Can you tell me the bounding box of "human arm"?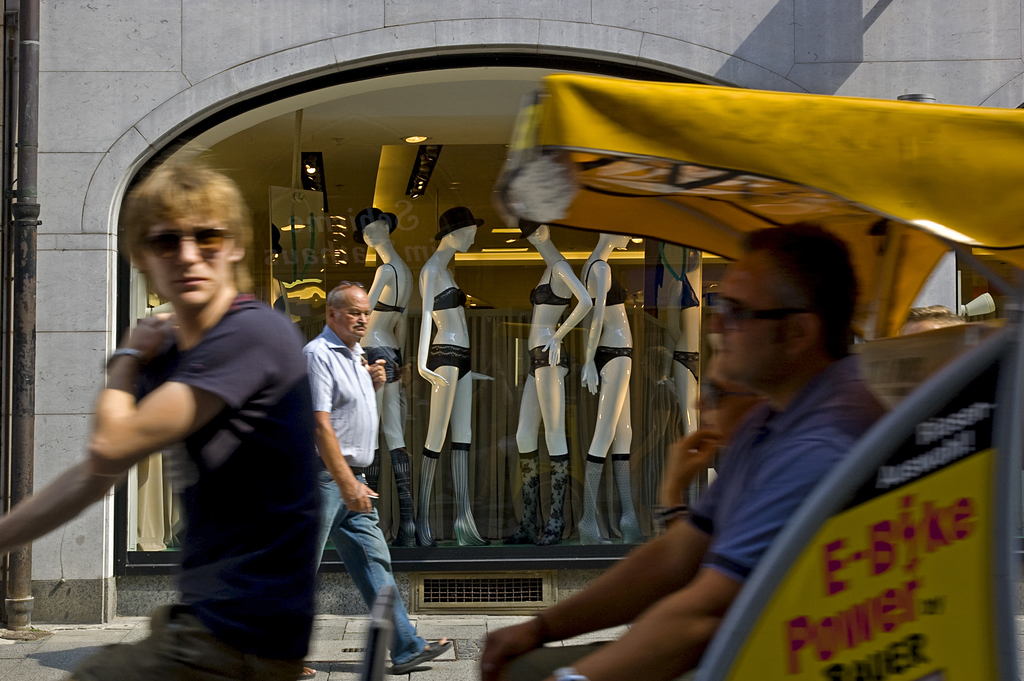
BBox(480, 516, 721, 676).
